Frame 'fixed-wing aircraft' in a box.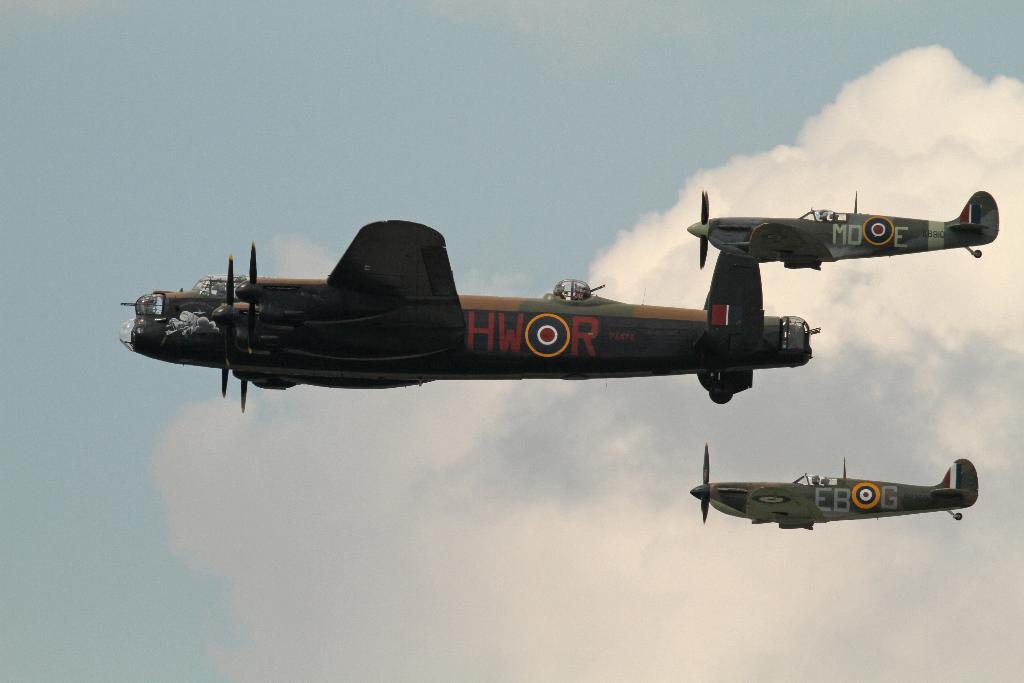
box=[120, 215, 824, 409].
